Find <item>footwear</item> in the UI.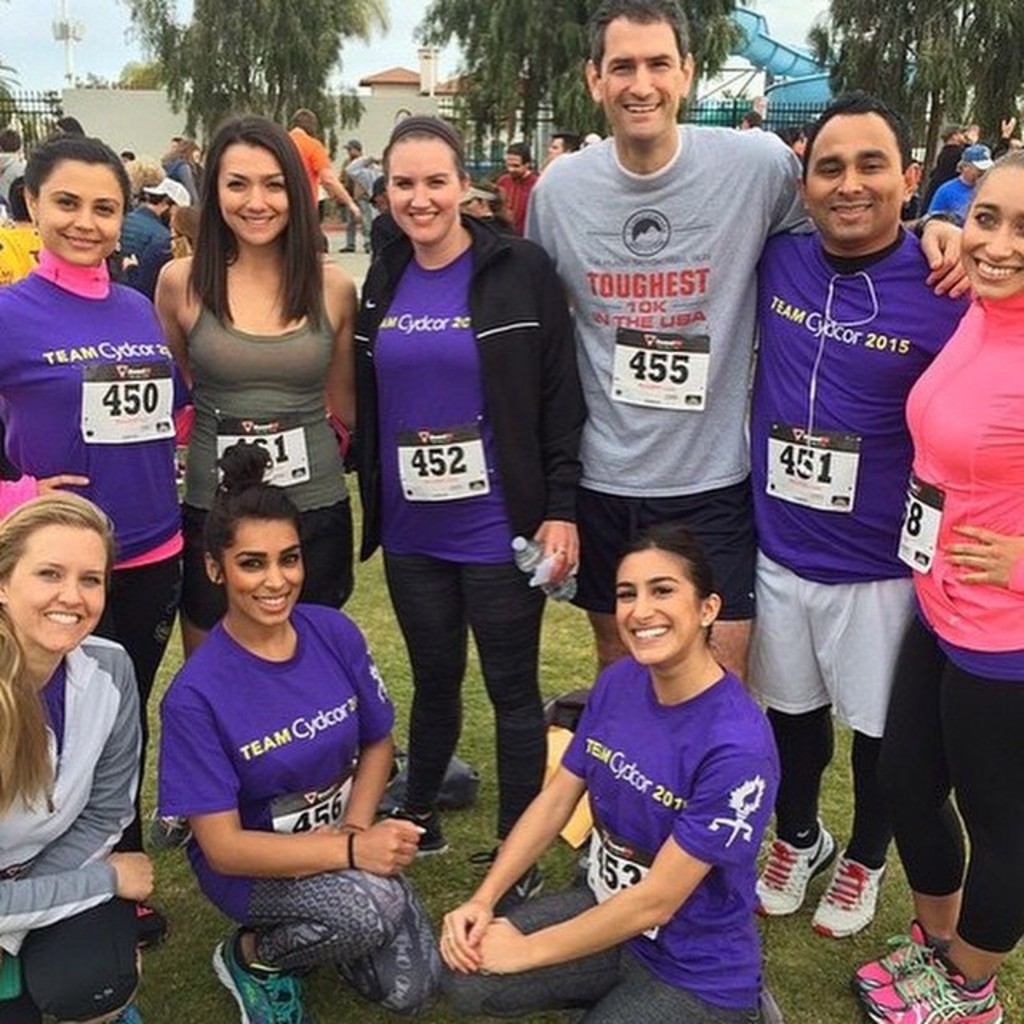
UI element at x1=147 y1=802 x2=186 y2=846.
